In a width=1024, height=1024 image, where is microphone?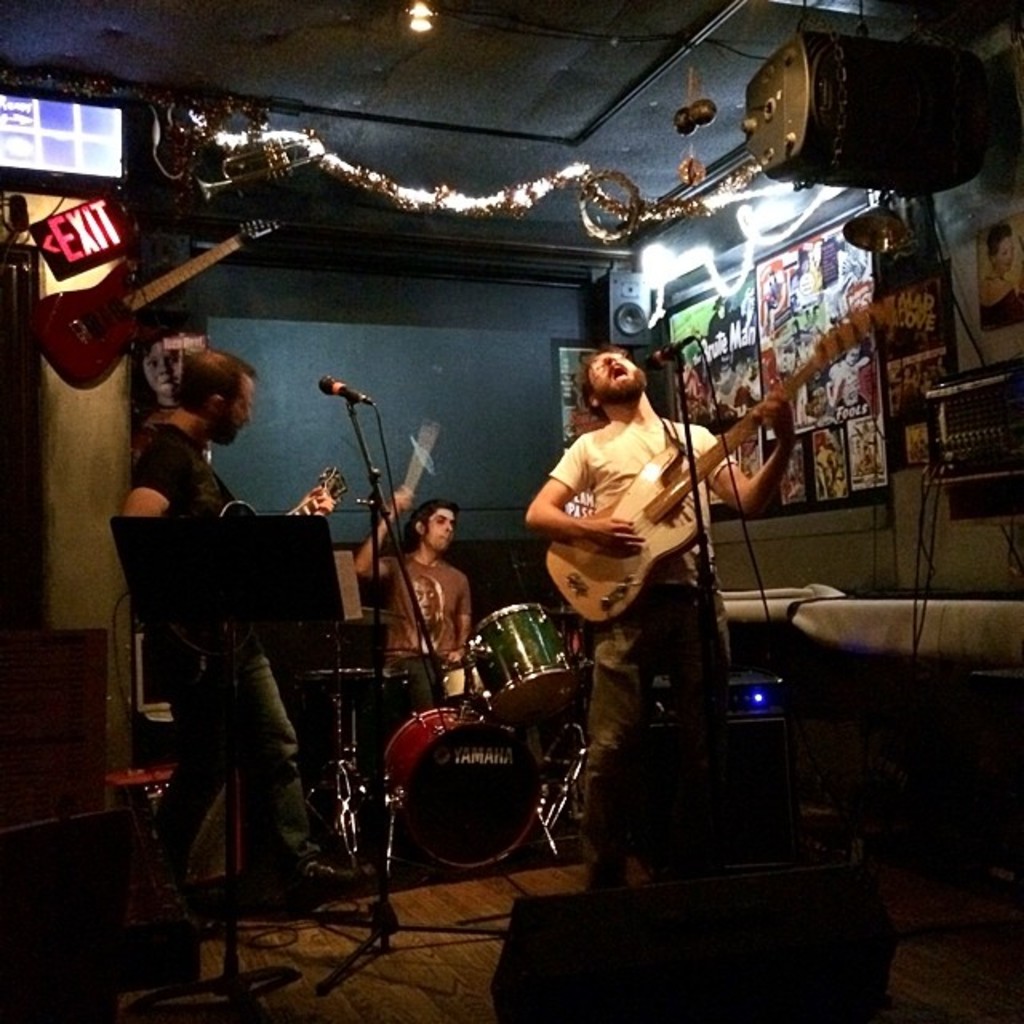
select_region(642, 333, 693, 366).
